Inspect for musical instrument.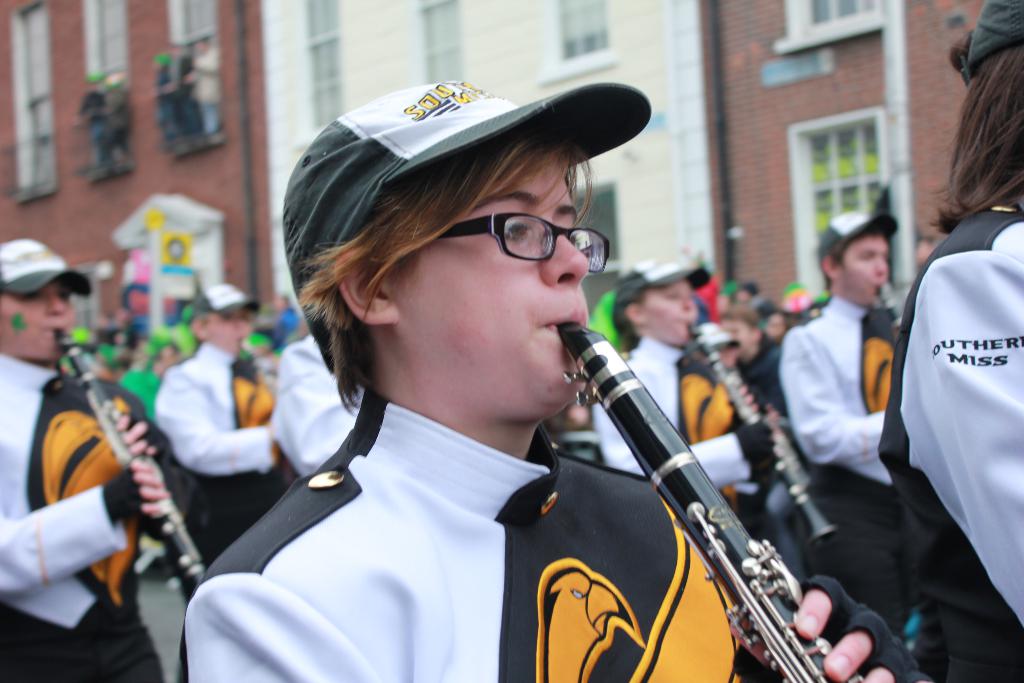
Inspection: box(686, 322, 839, 549).
